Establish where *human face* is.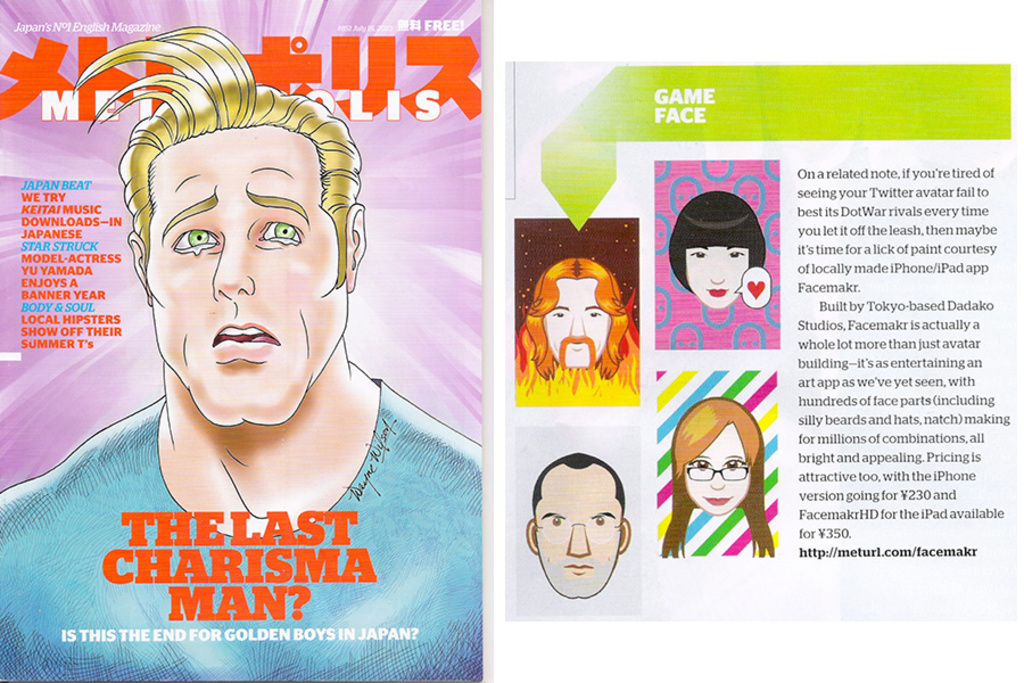
Established at 685 420 753 512.
